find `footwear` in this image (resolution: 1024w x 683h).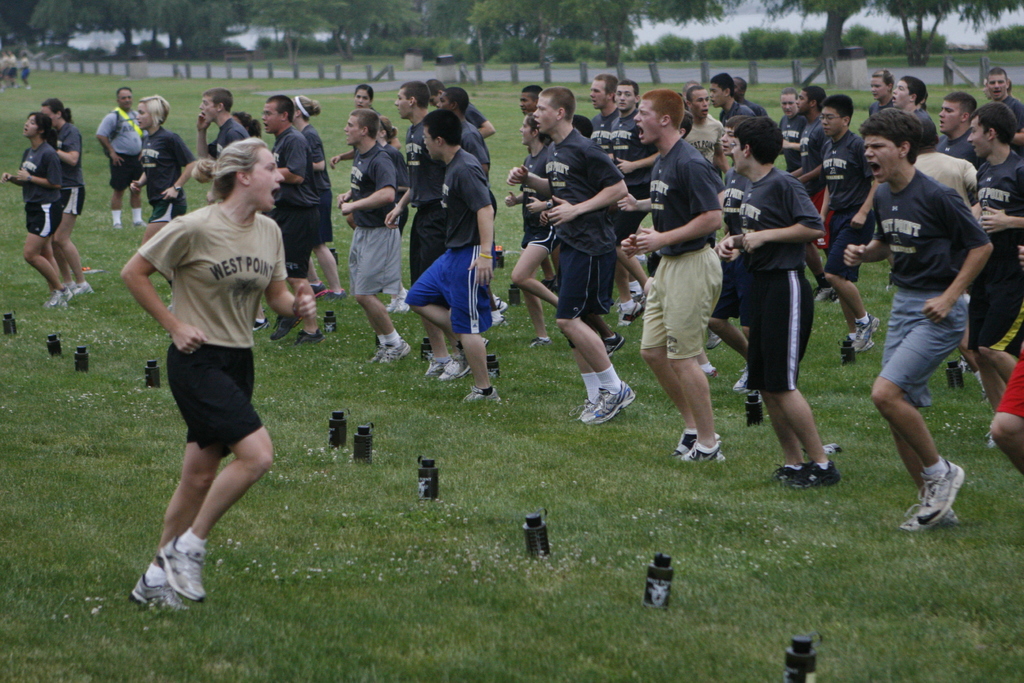
[x1=732, y1=365, x2=755, y2=399].
